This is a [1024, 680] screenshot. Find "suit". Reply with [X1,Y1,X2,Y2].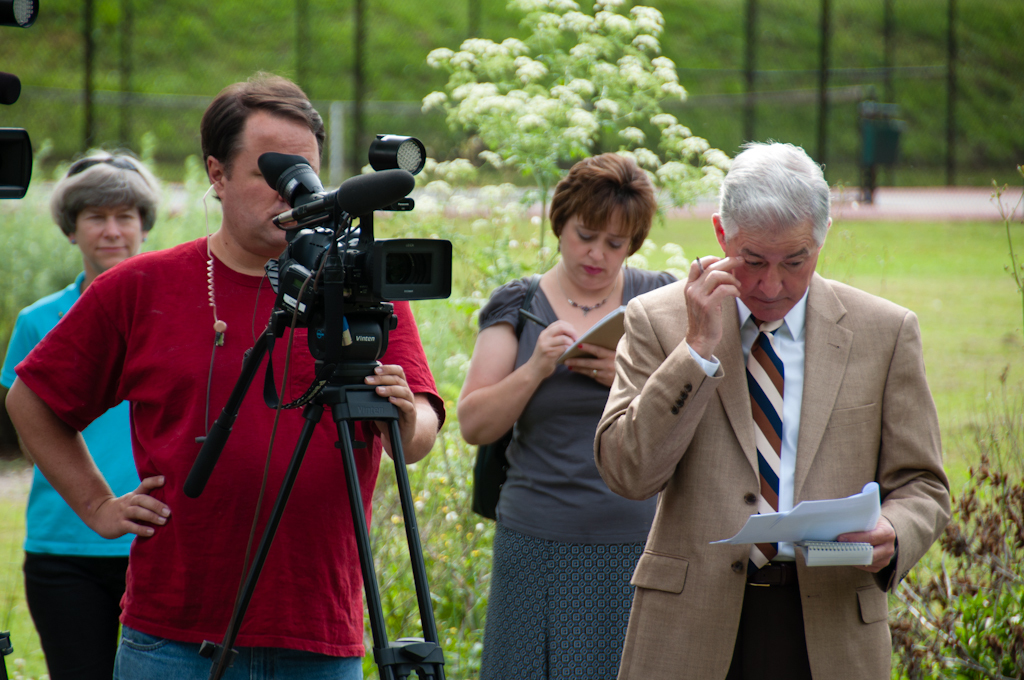
[586,196,953,655].
